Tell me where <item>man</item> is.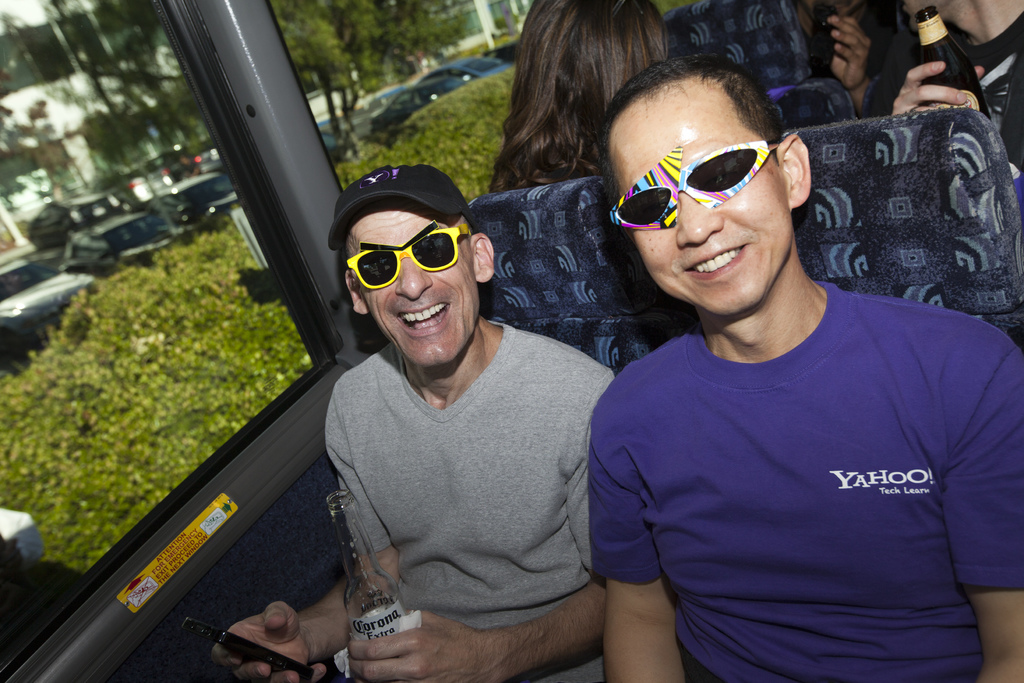
<item>man</item> is at (289,151,637,661).
